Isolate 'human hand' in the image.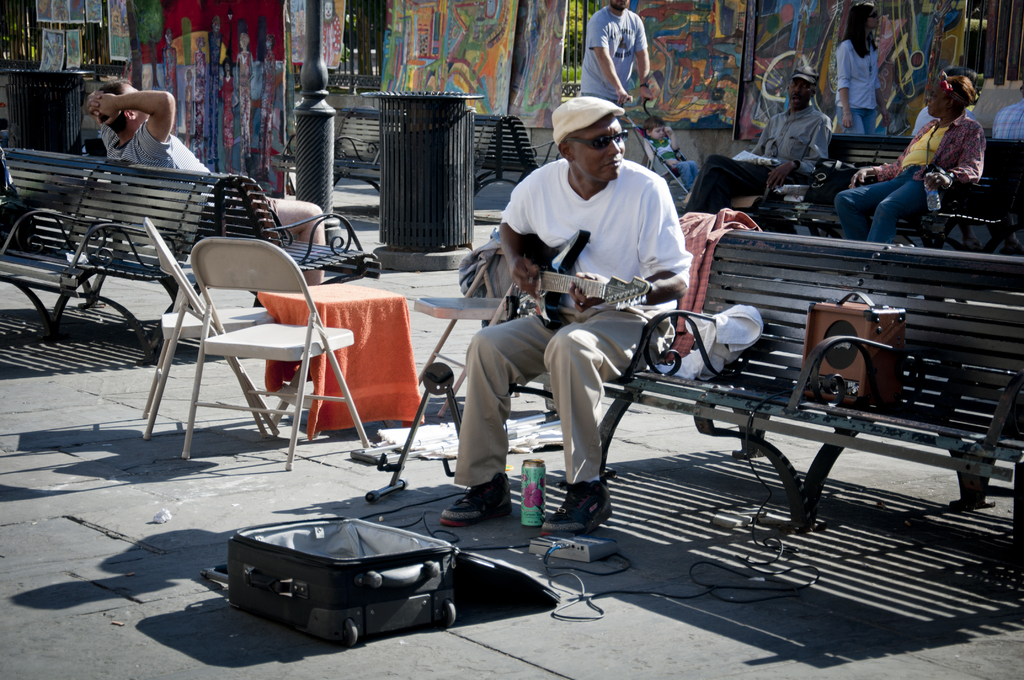
Isolated region: (85, 88, 103, 125).
